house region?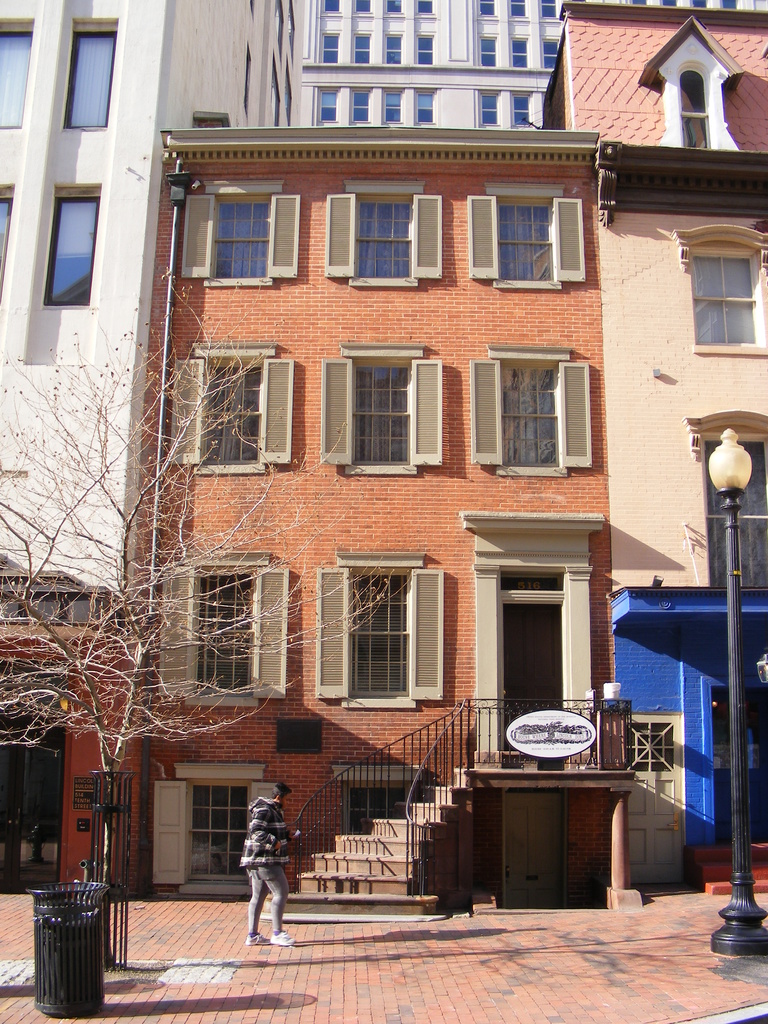
[117,1,313,608]
